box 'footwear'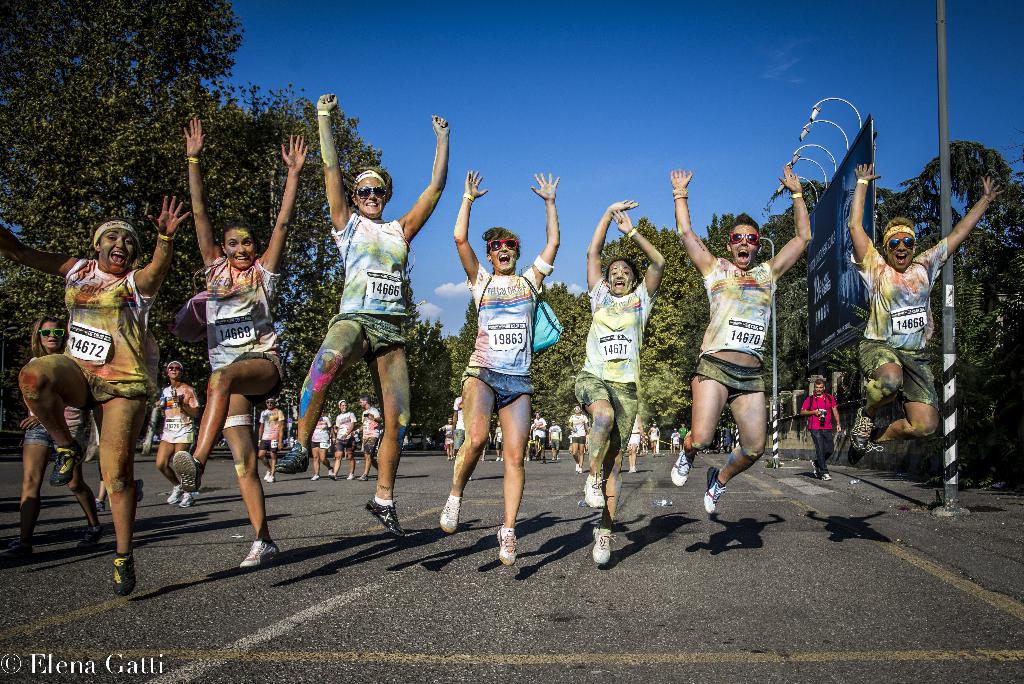
{"left": 113, "top": 553, "right": 138, "bottom": 594}
